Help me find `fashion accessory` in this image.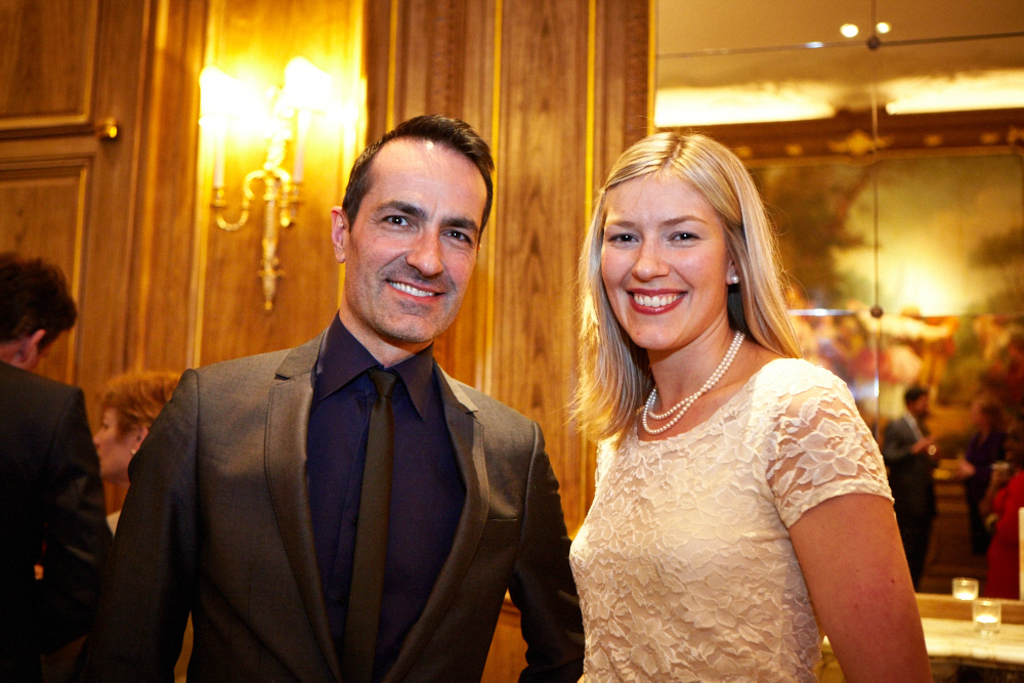
Found it: Rect(344, 372, 402, 682).
